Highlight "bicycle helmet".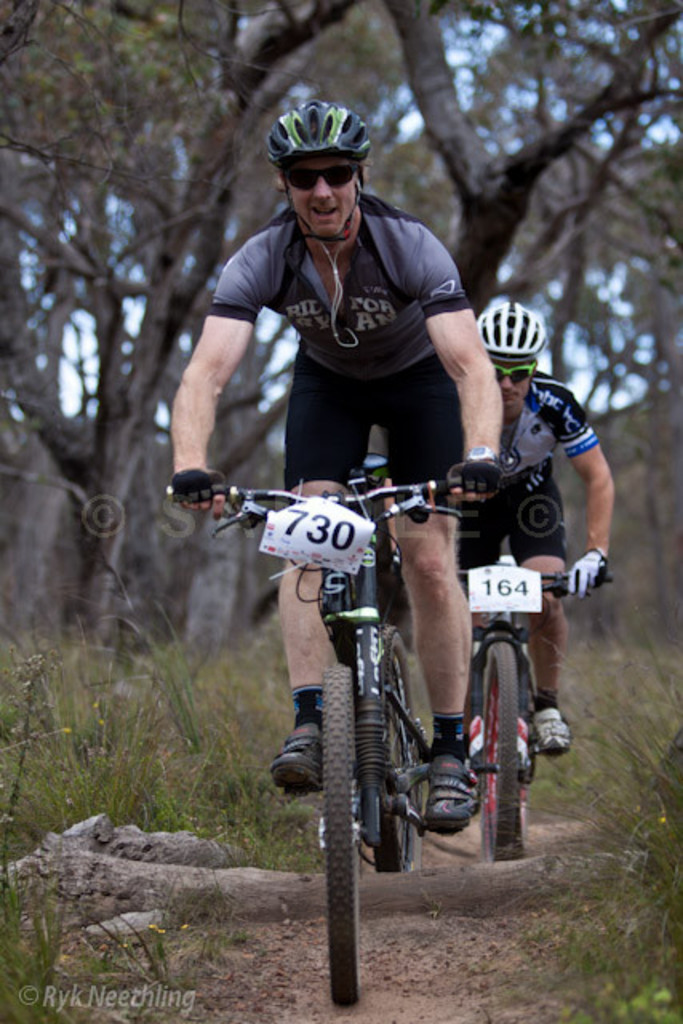
Highlighted region: (left=270, top=93, right=371, bottom=158).
